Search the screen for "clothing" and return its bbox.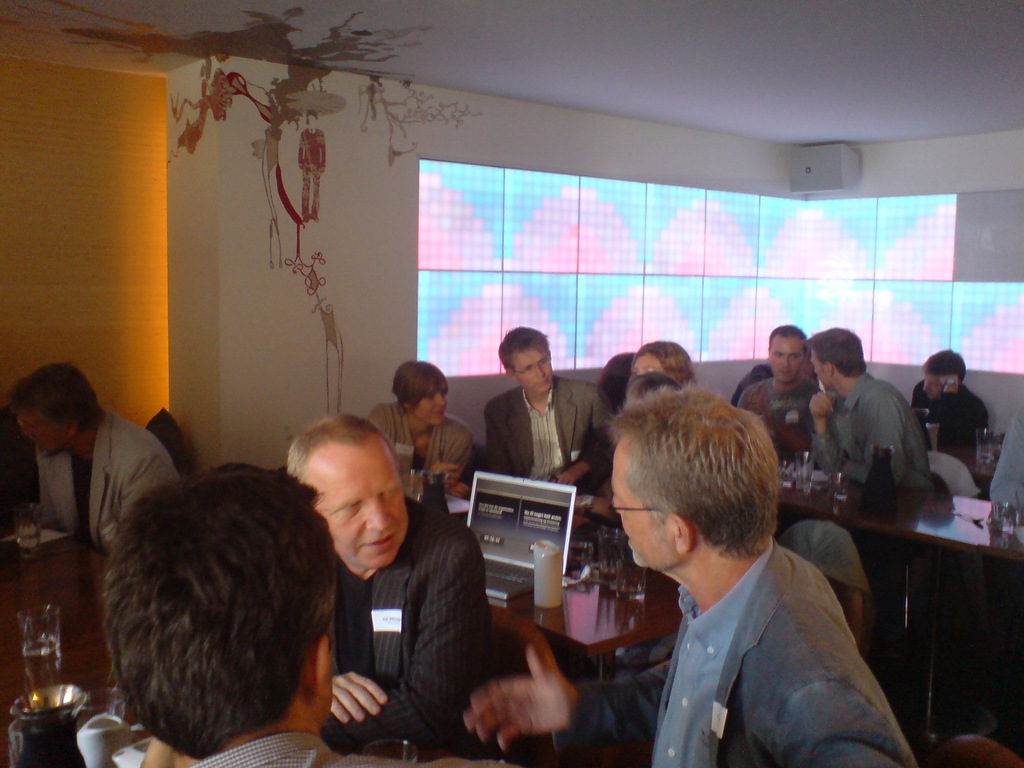
Found: <box>570,539,915,767</box>.
